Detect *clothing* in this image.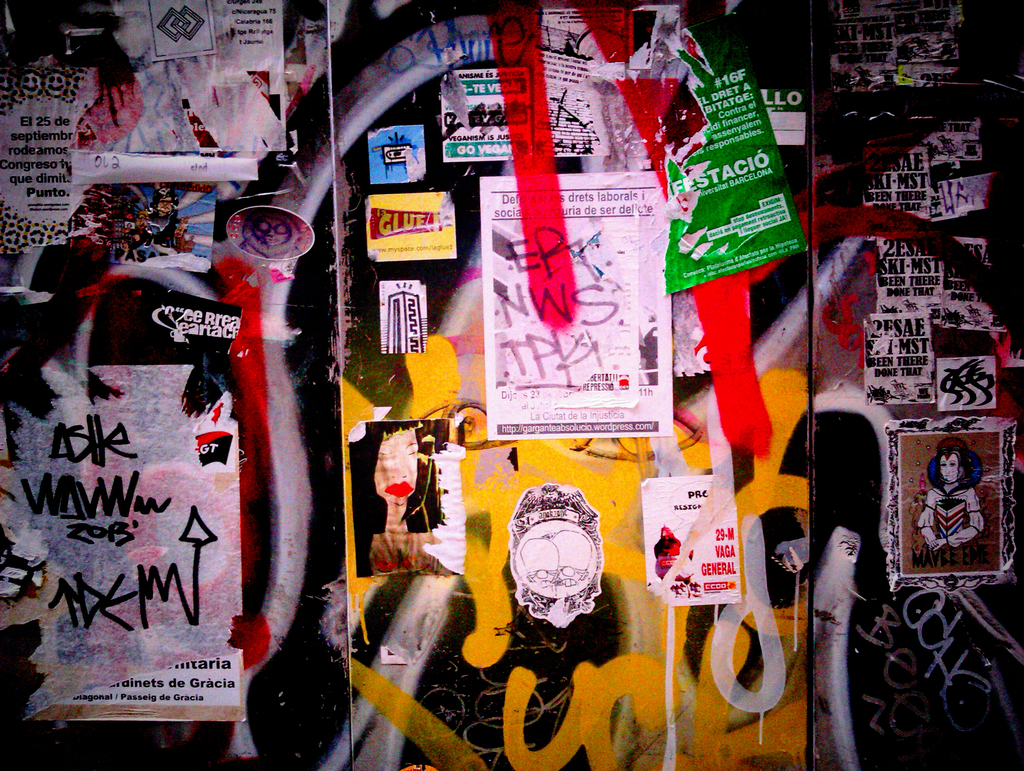
Detection: detection(920, 487, 985, 560).
